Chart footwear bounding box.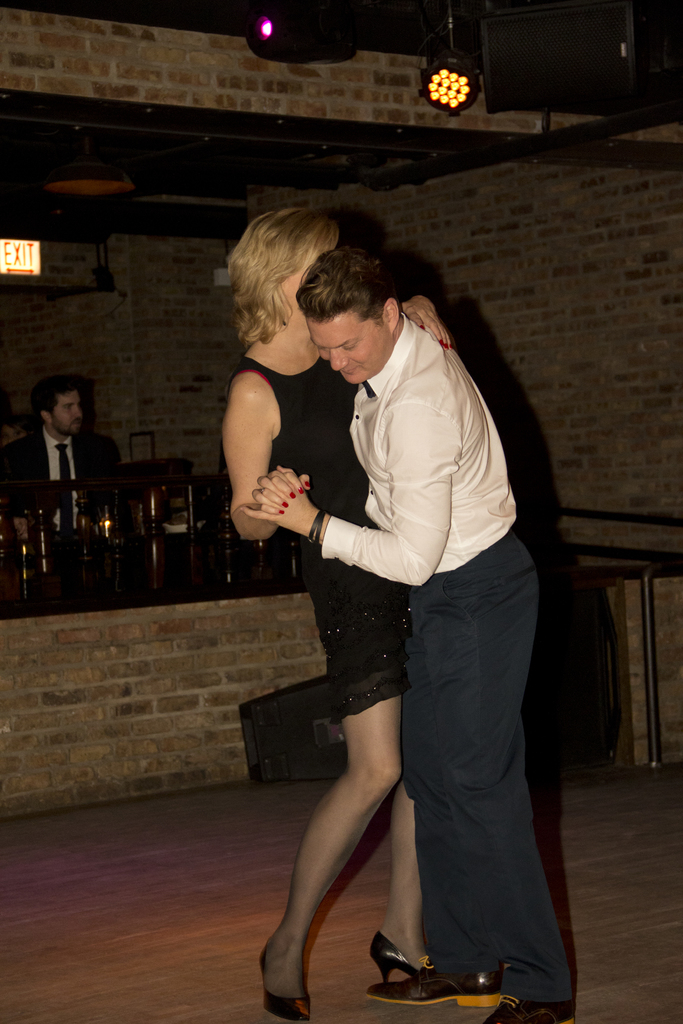
Charted: select_region(368, 959, 509, 1015).
